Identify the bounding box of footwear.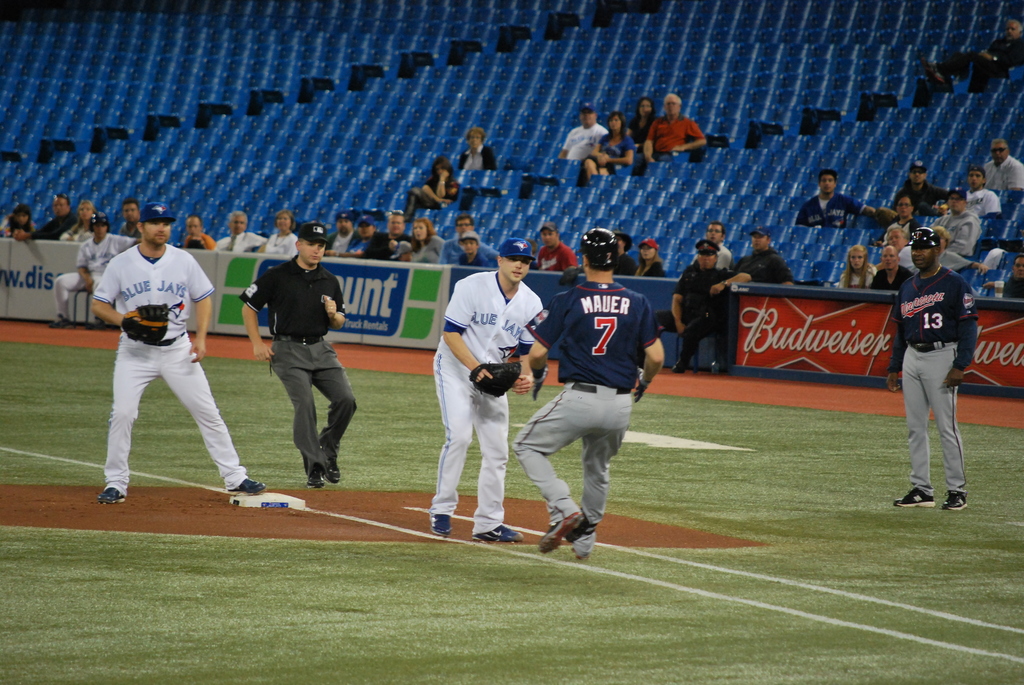
[431, 516, 451, 535].
